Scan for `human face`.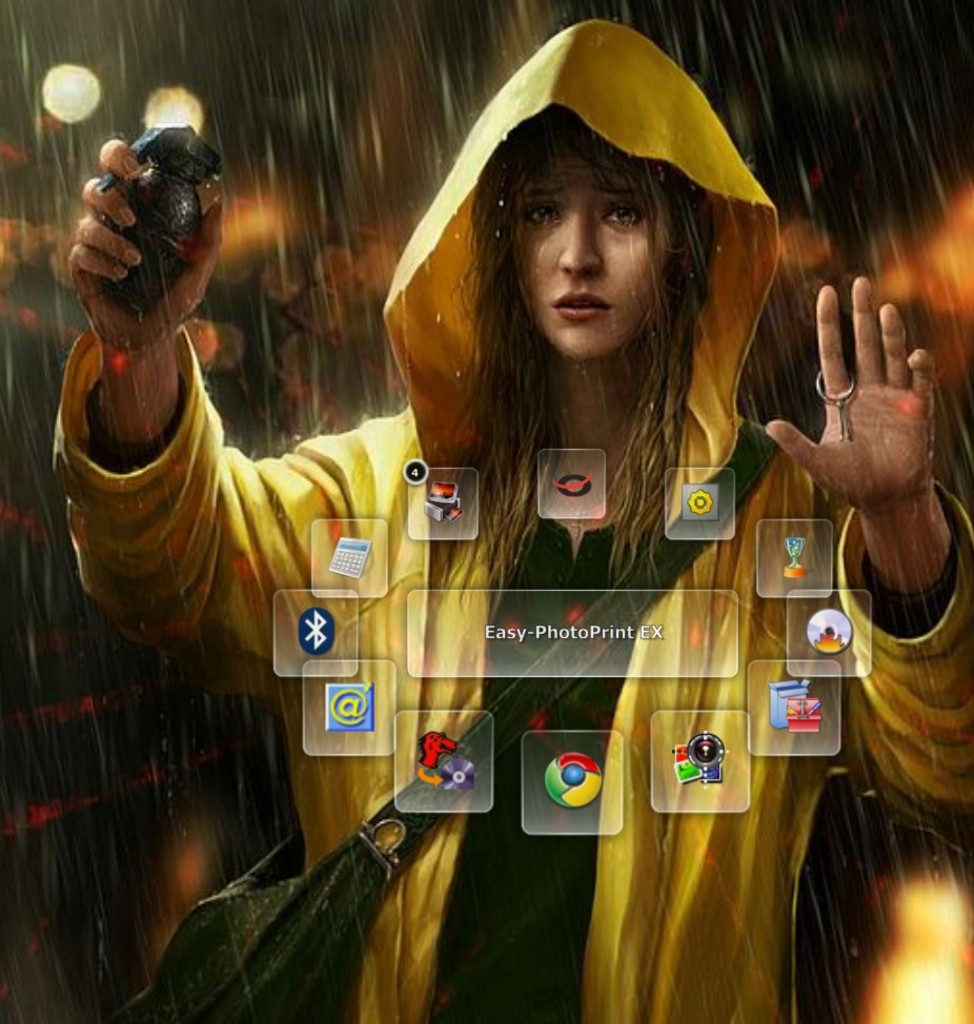
Scan result: [513,126,674,348].
